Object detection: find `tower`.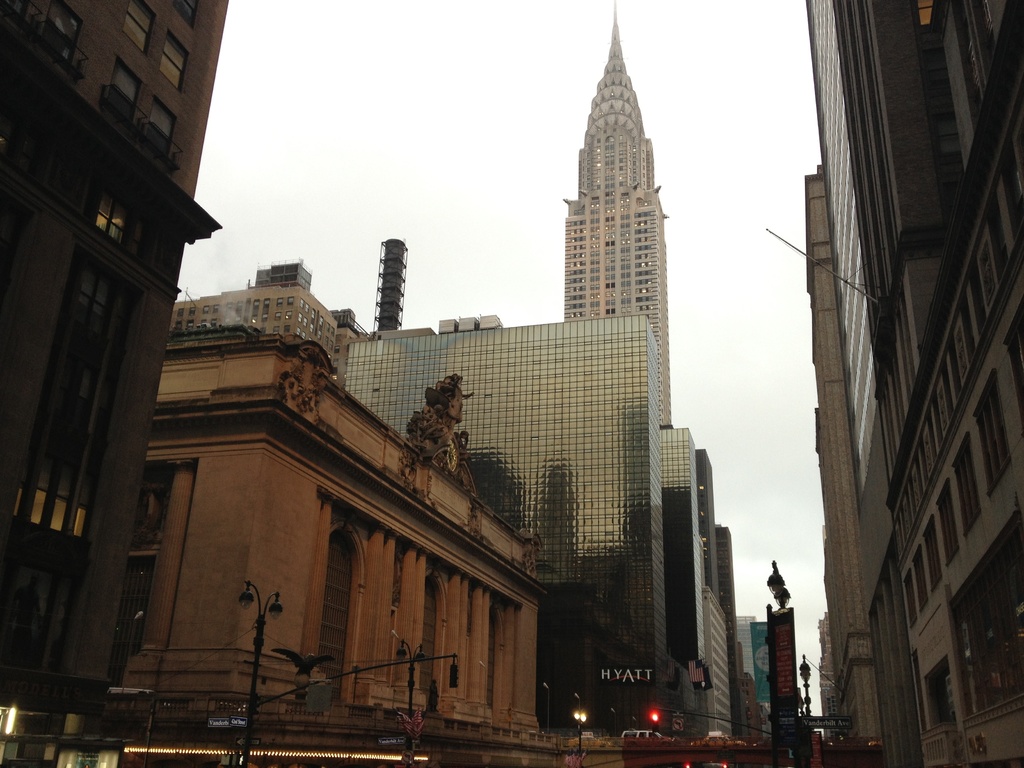
box=[539, 5, 691, 408].
